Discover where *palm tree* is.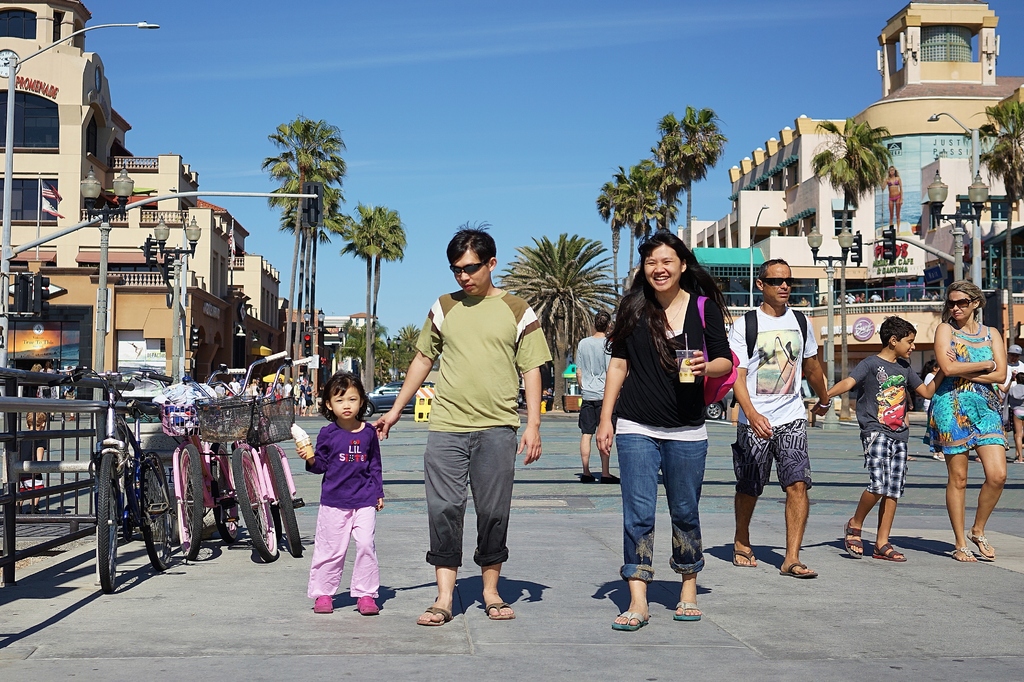
Discovered at x1=649 y1=107 x2=729 y2=246.
